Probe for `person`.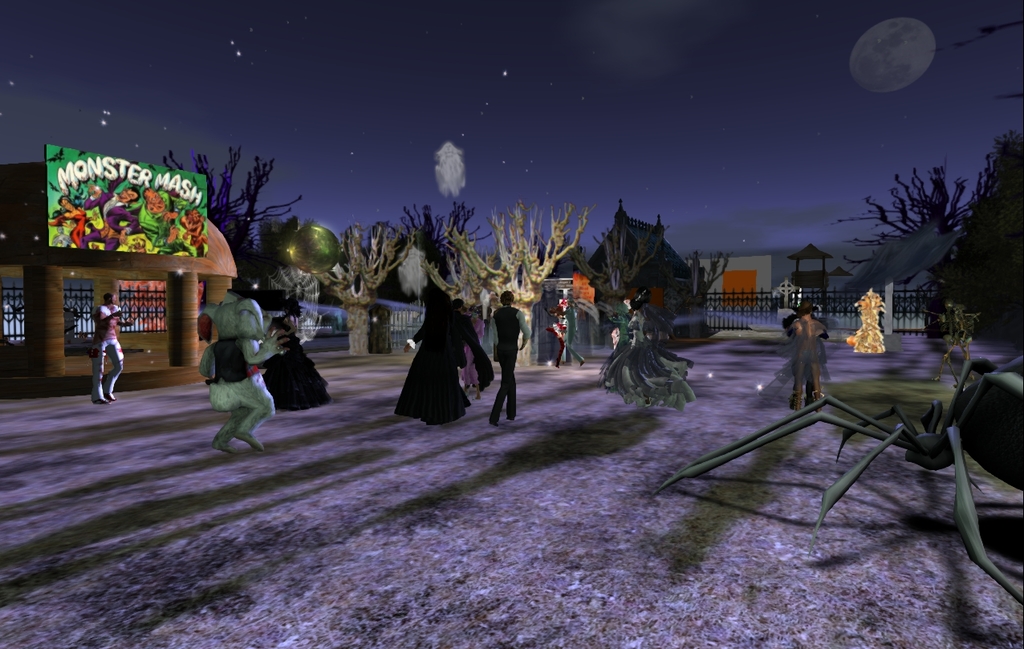
Probe result: crop(92, 290, 129, 404).
